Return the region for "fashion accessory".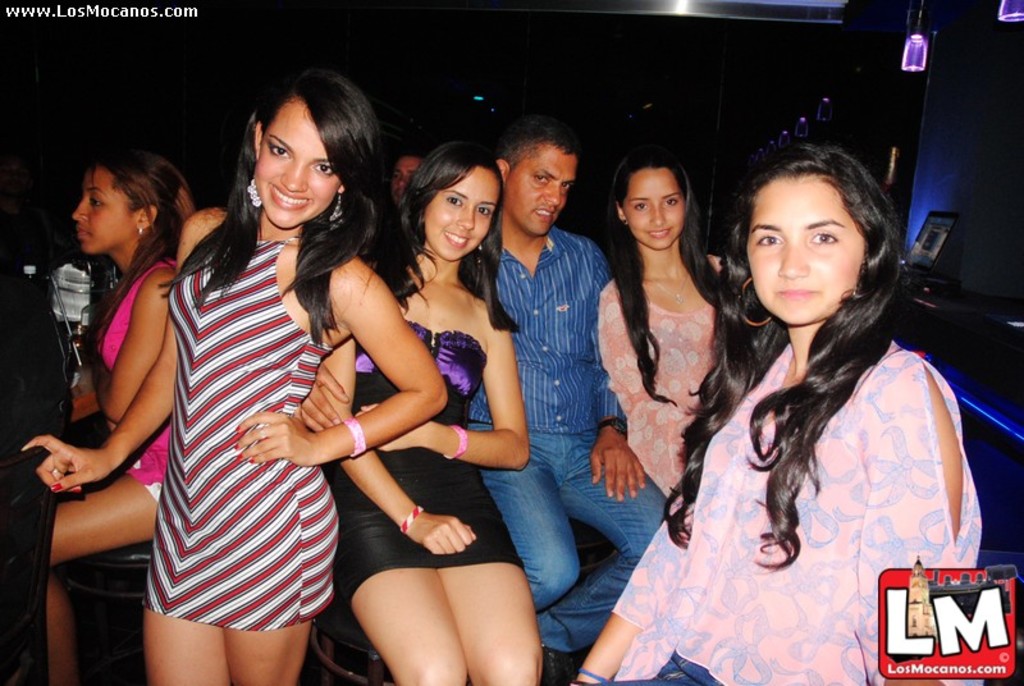
137 225 145 238.
